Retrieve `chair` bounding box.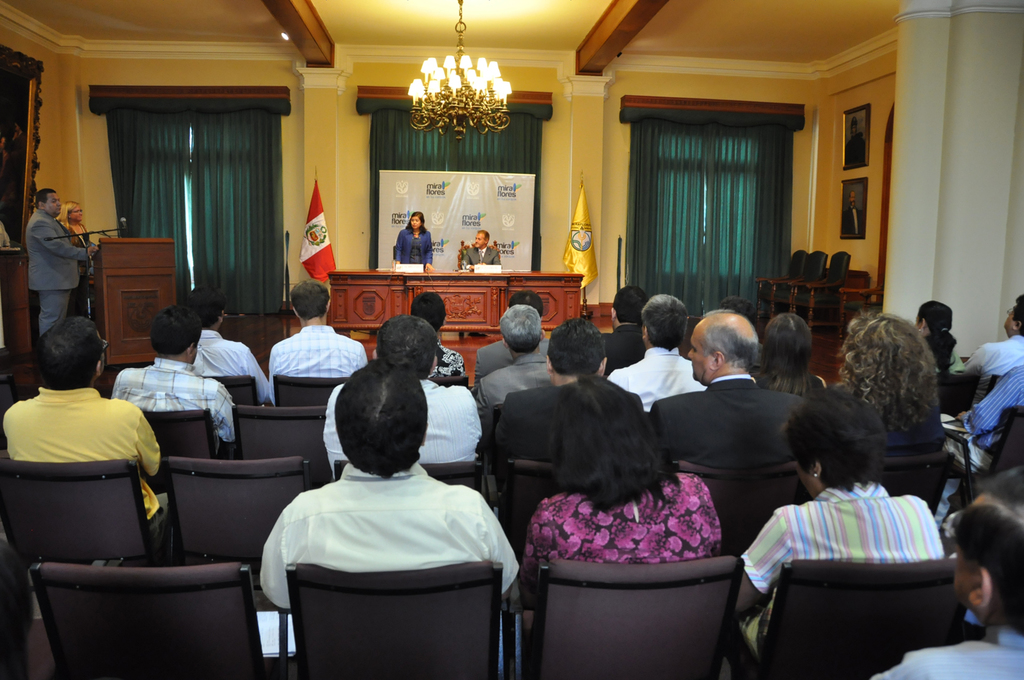
Bounding box: region(11, 485, 269, 679).
